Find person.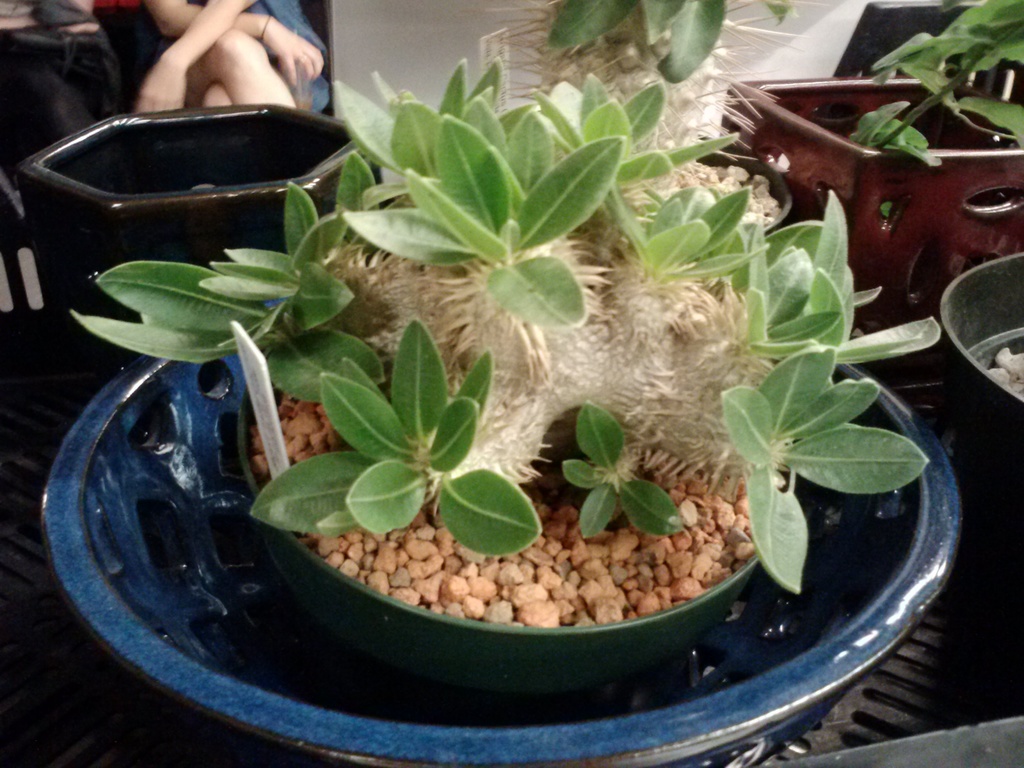
<box>129,0,344,151</box>.
